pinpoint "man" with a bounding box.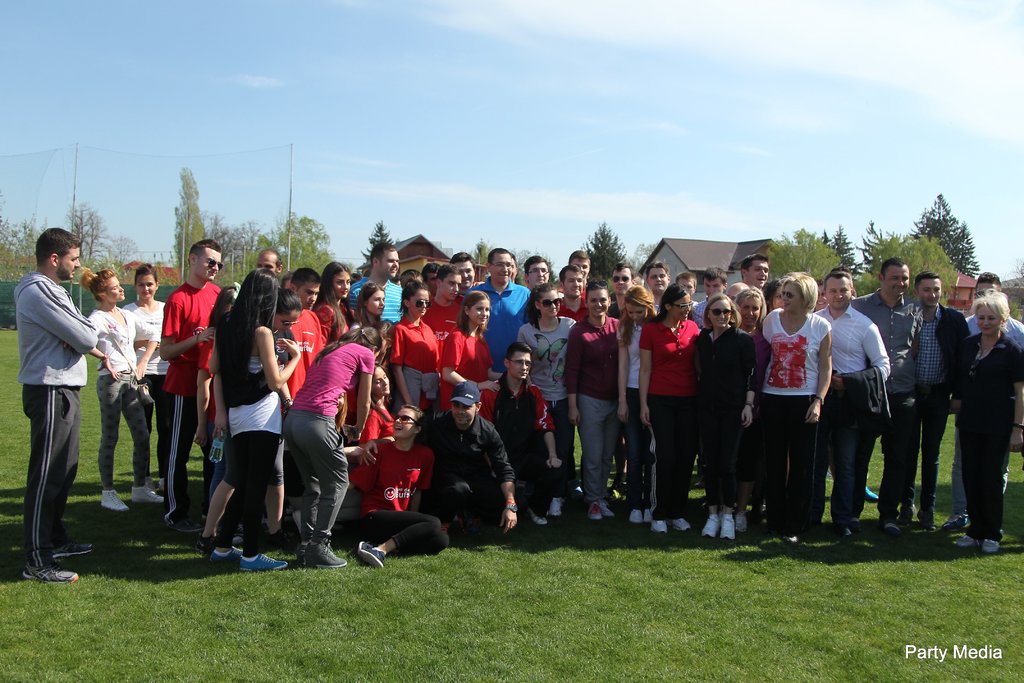
box=[461, 251, 540, 398].
